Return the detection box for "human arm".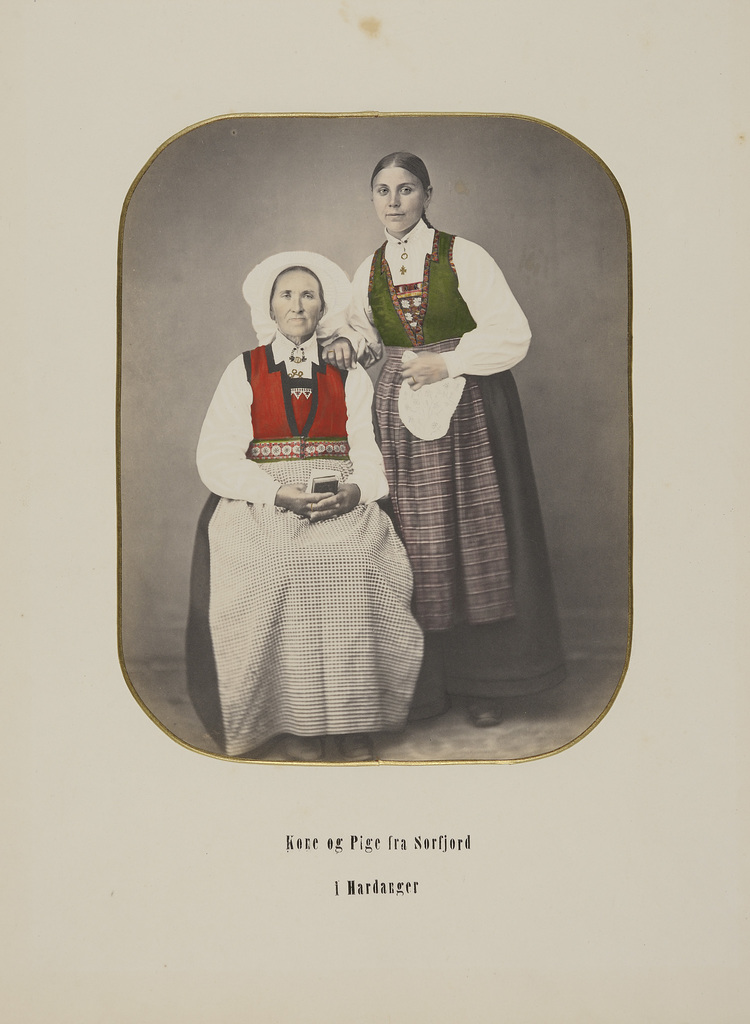
pyautogui.locateOnScreen(189, 350, 322, 518).
